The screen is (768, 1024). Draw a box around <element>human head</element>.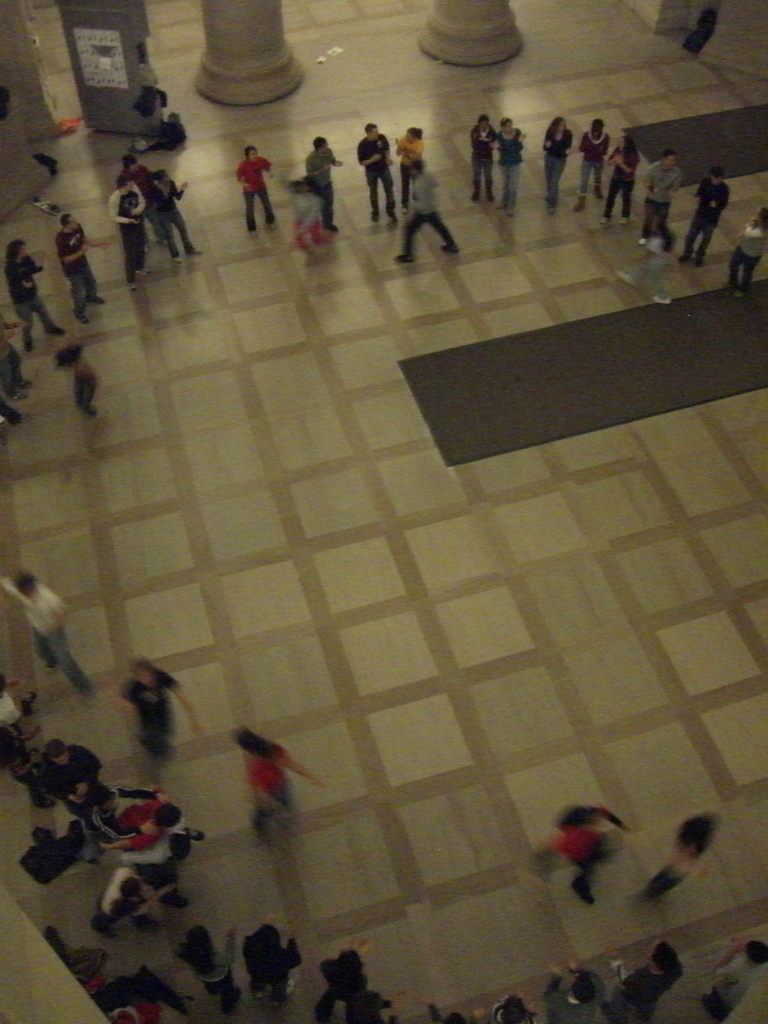
(x1=366, y1=125, x2=380, y2=140).
